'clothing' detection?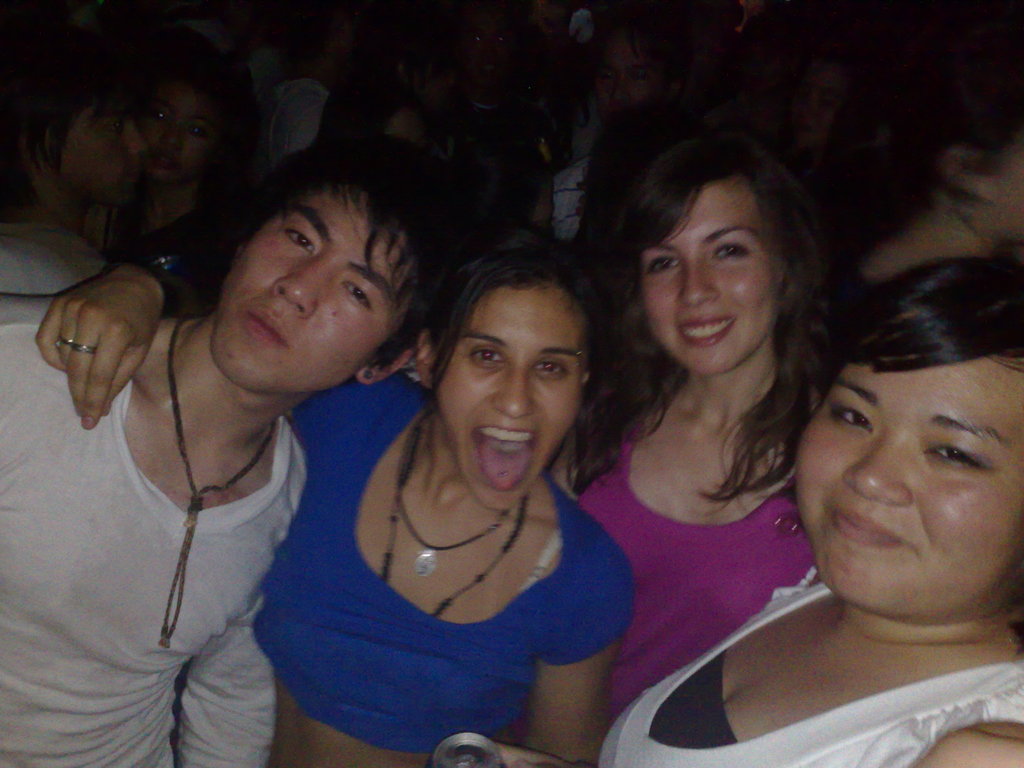
l=564, t=392, r=815, b=744
